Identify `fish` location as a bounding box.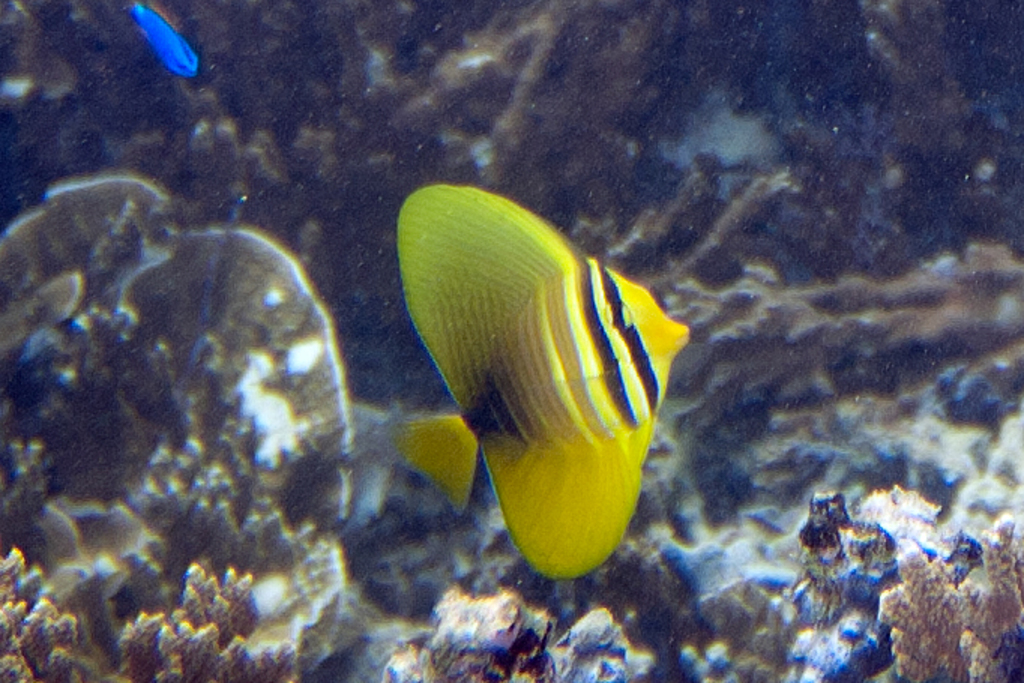
l=125, t=0, r=201, b=78.
